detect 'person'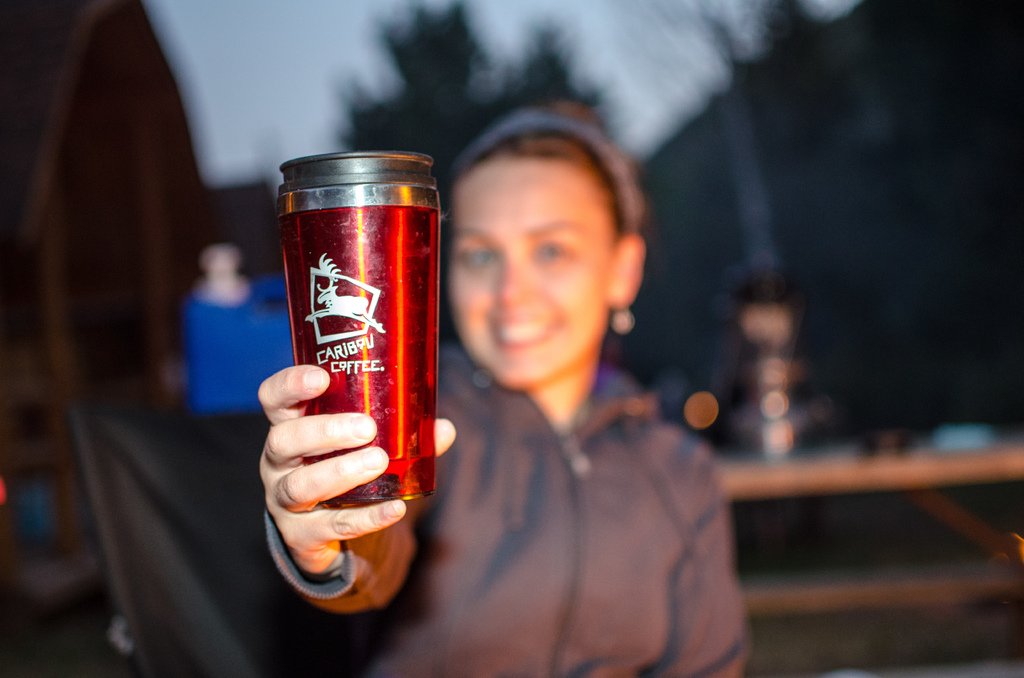
[348,93,730,660]
